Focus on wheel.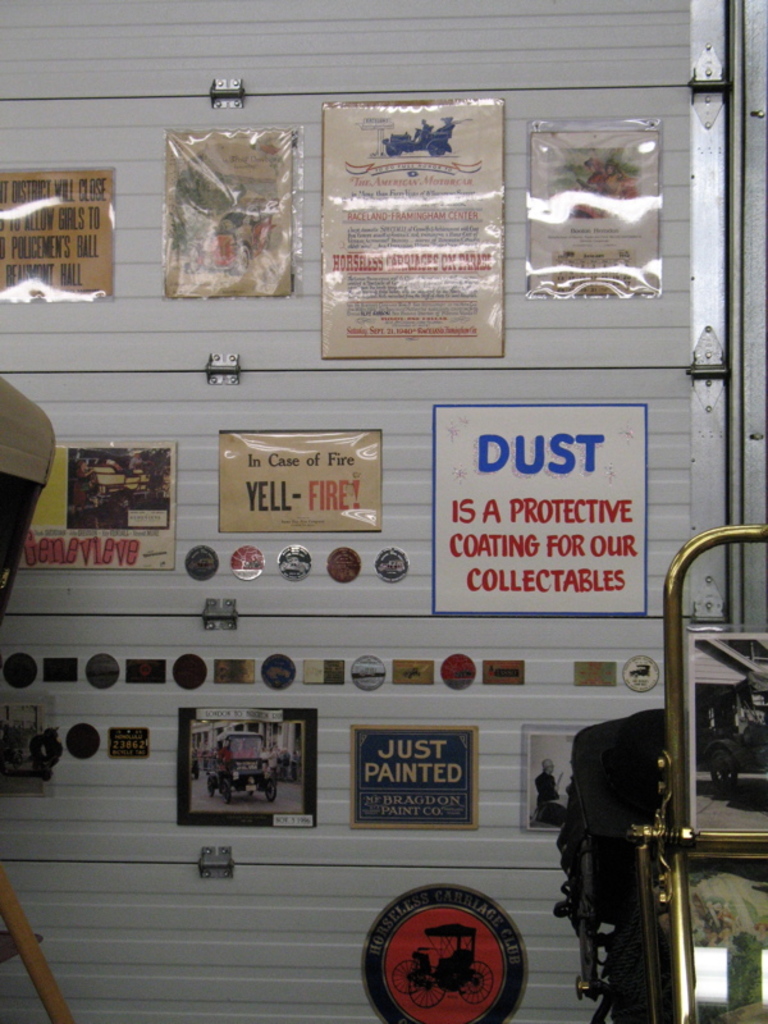
Focused at rect(206, 777, 207, 803).
